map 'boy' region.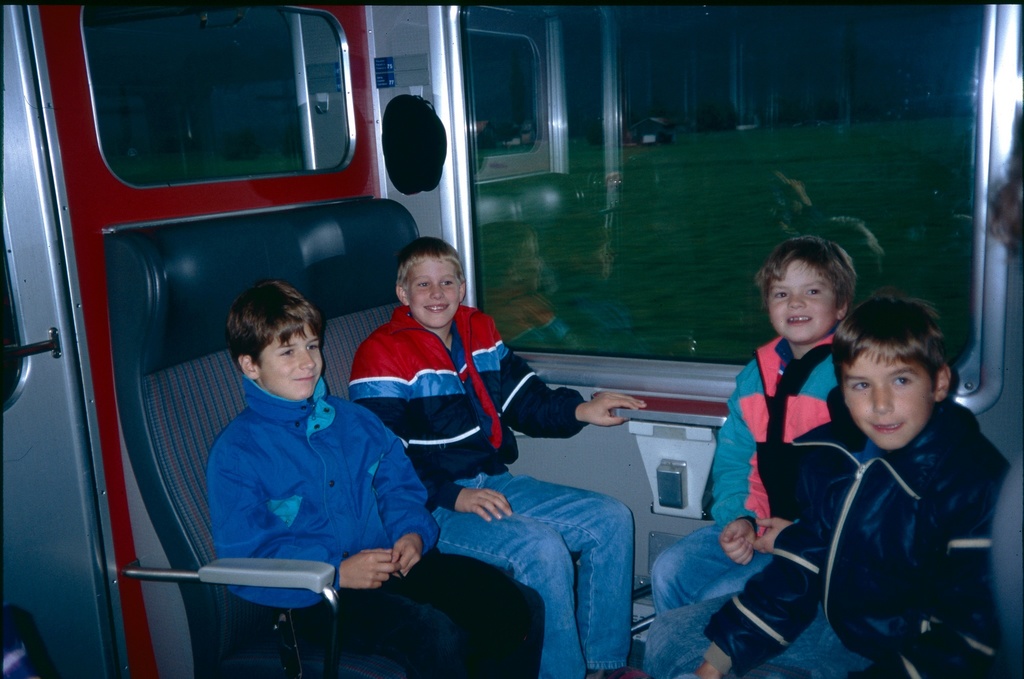
Mapped to l=206, t=275, r=546, b=678.
